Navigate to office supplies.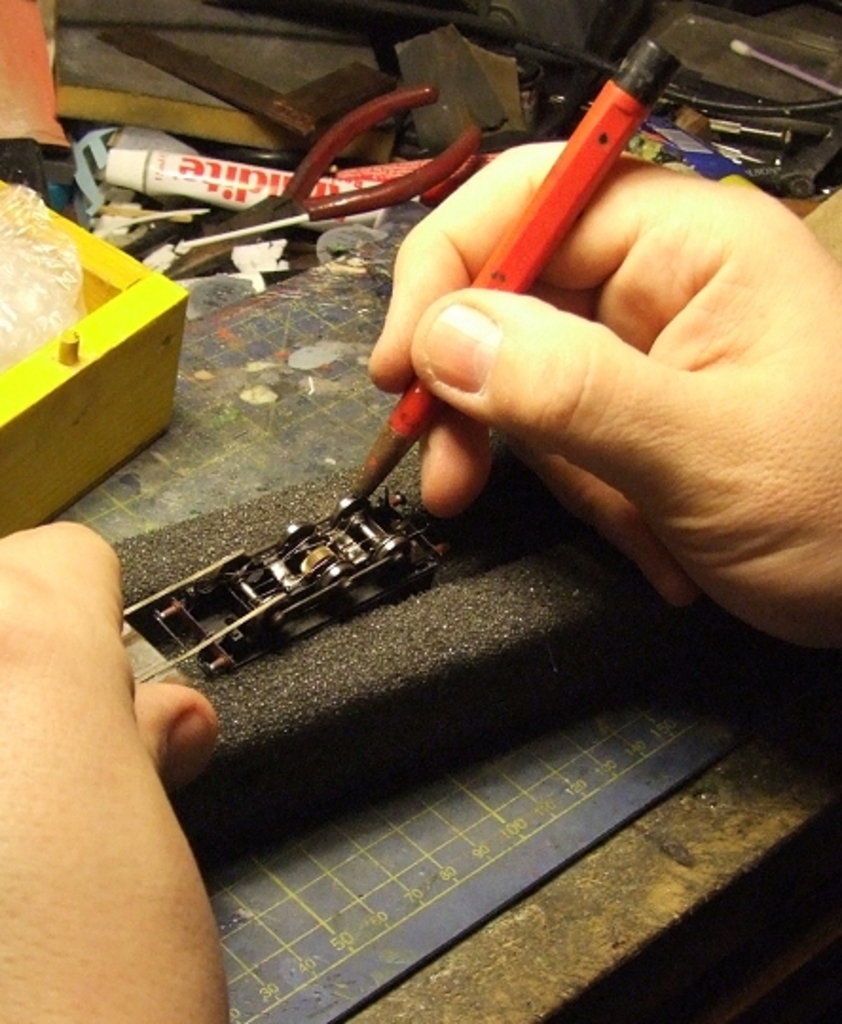
Navigation target: BBox(614, 4, 815, 93).
